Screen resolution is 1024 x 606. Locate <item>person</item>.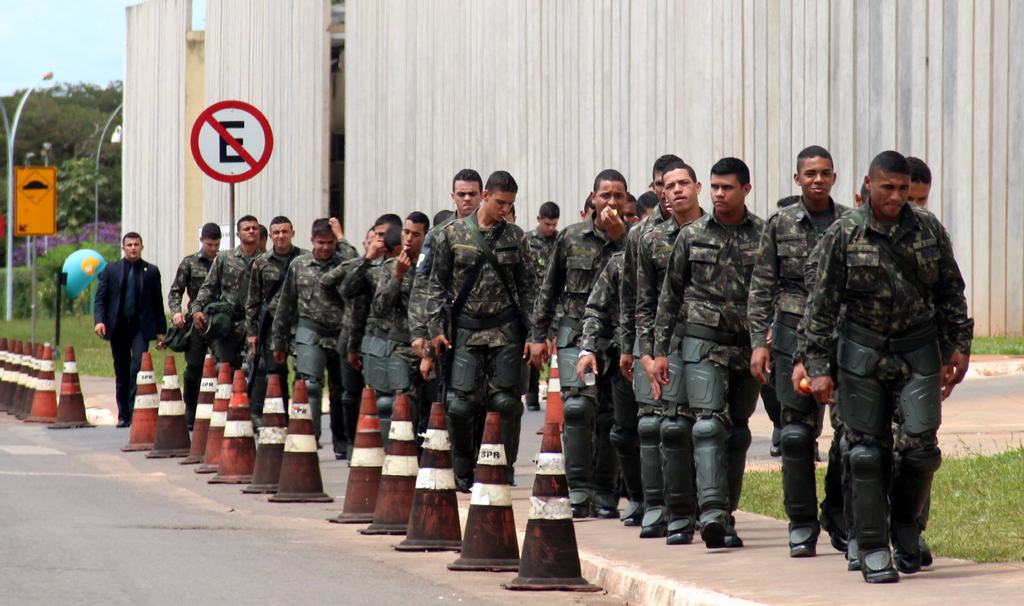
(792,147,975,585).
